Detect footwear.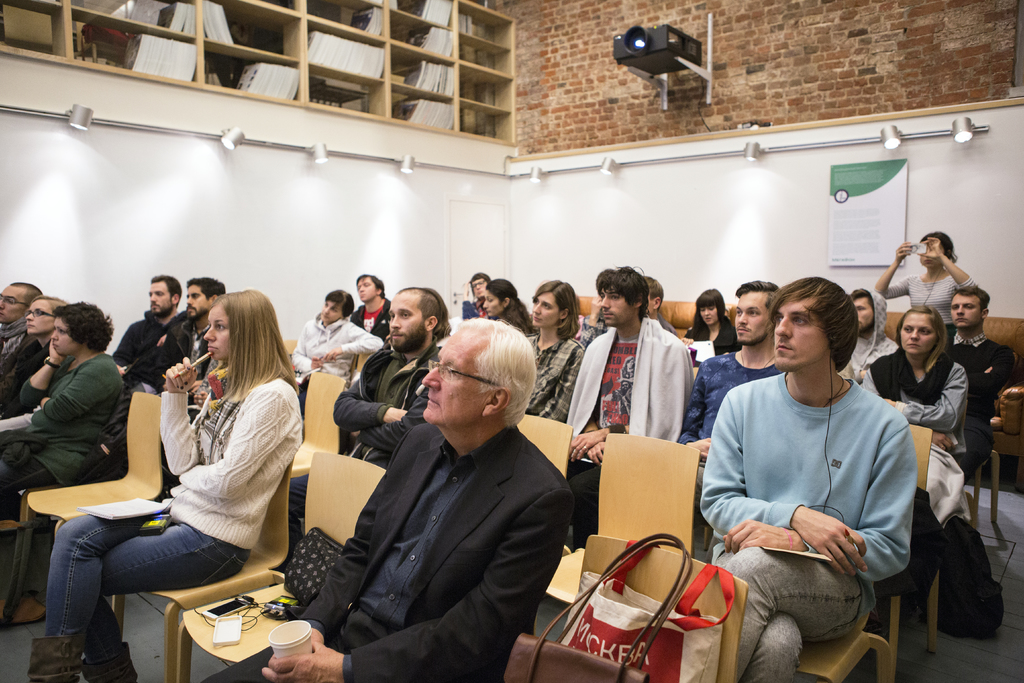
Detected at x1=12, y1=598, x2=44, y2=621.
